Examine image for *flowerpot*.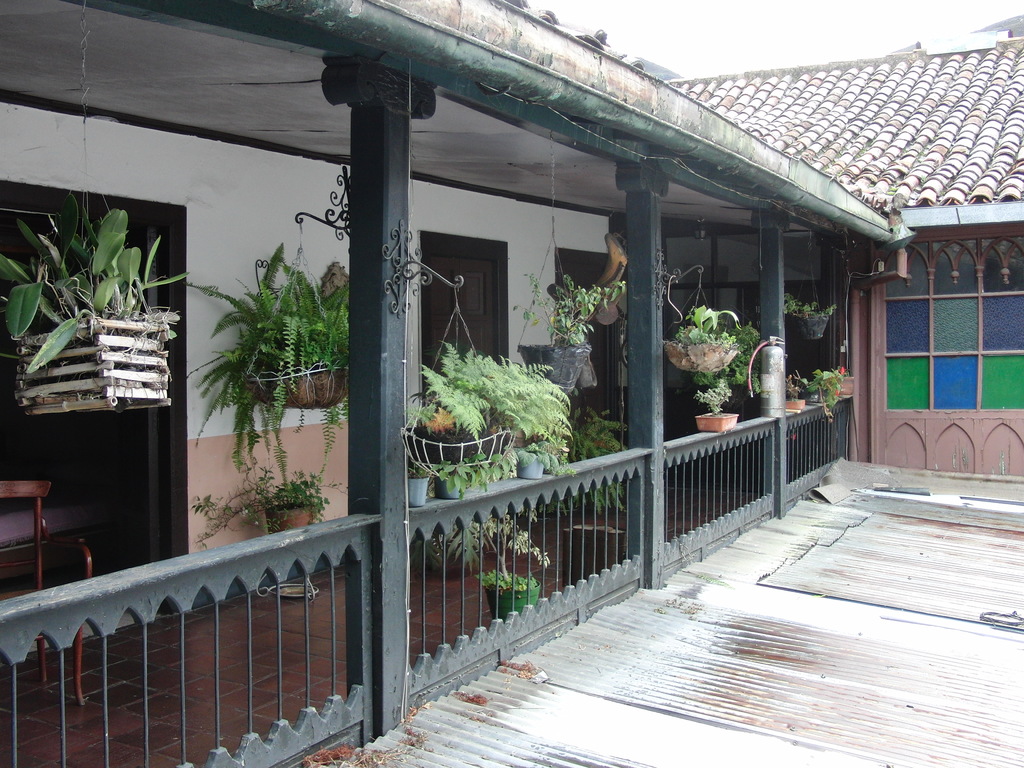
Examination result: BBox(259, 373, 349, 408).
